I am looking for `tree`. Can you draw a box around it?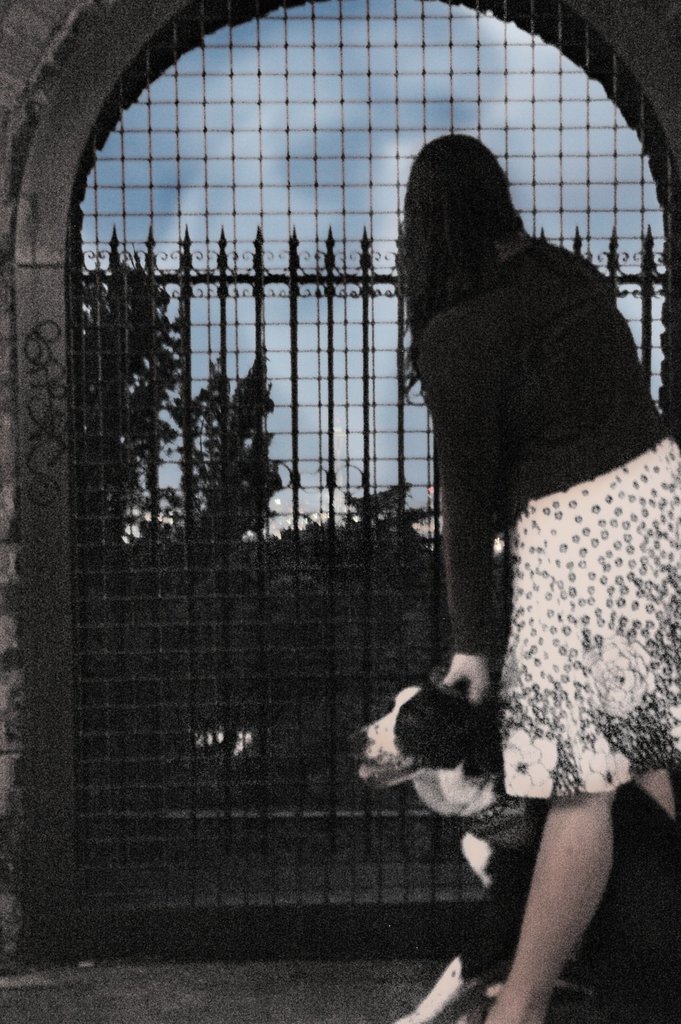
Sure, the bounding box is 54,225,206,647.
